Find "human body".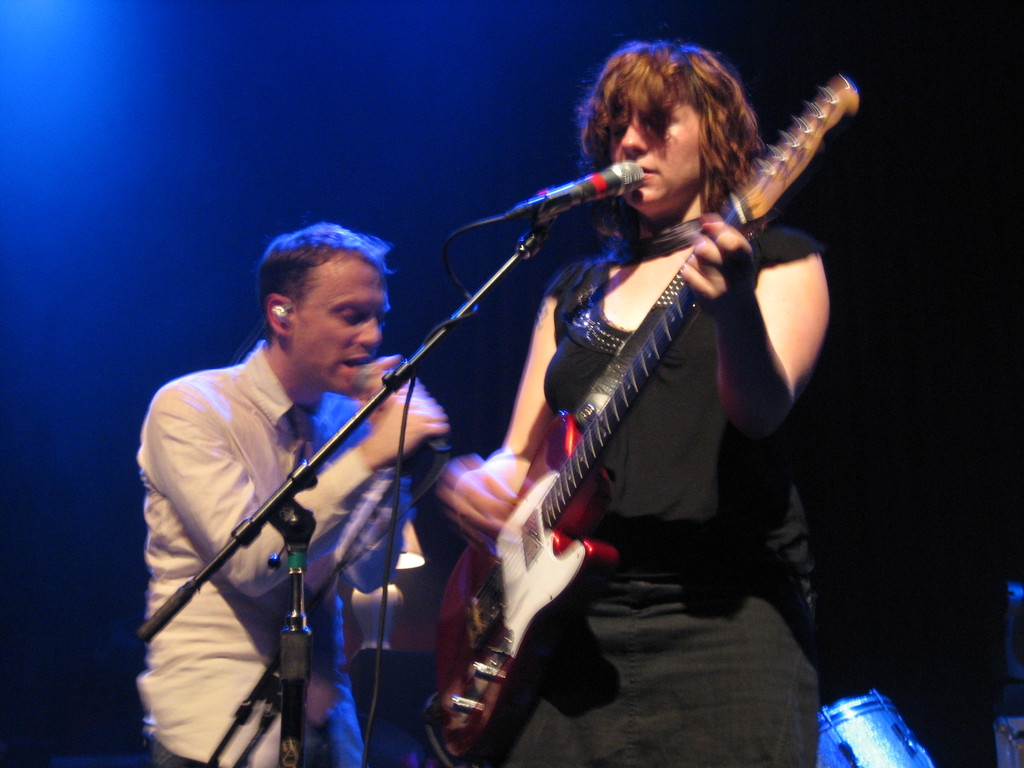
(left=419, top=61, right=842, bottom=767).
